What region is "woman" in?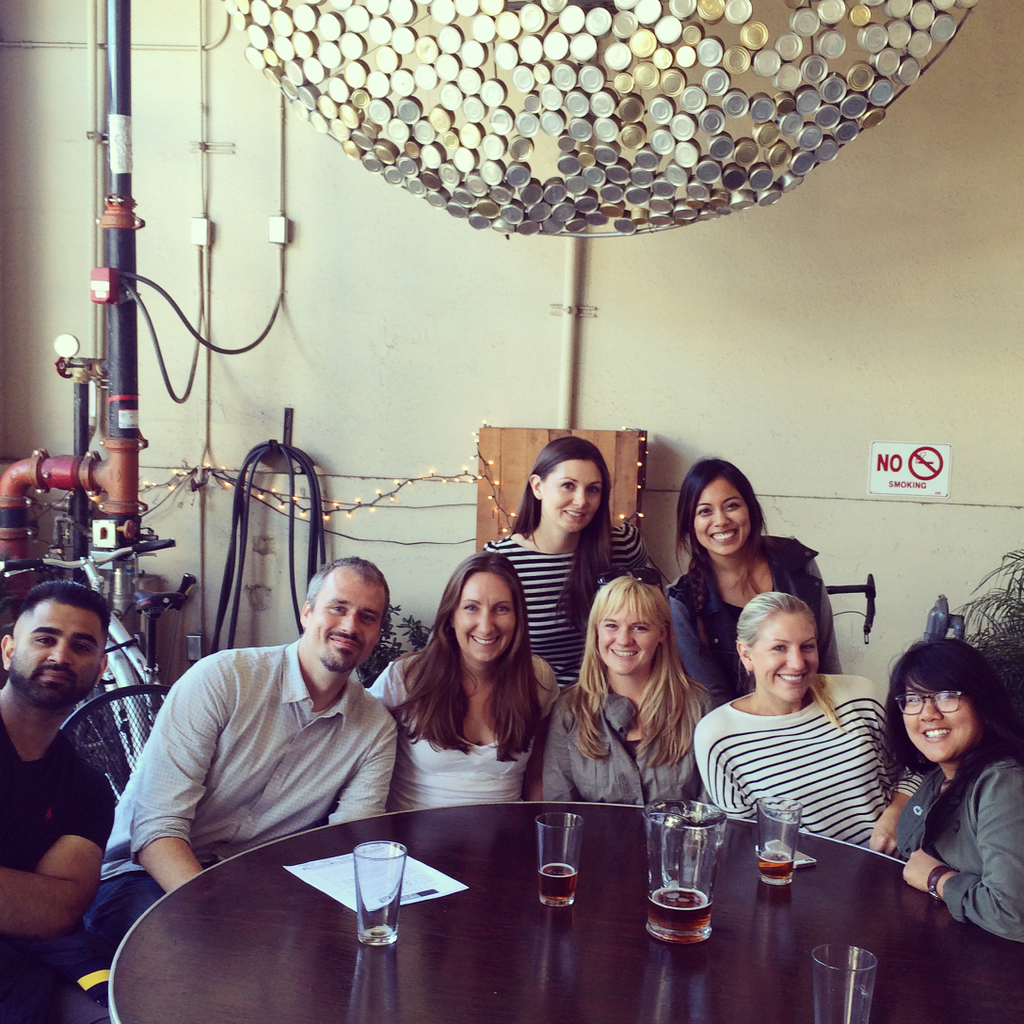
x1=690 y1=587 x2=925 y2=856.
